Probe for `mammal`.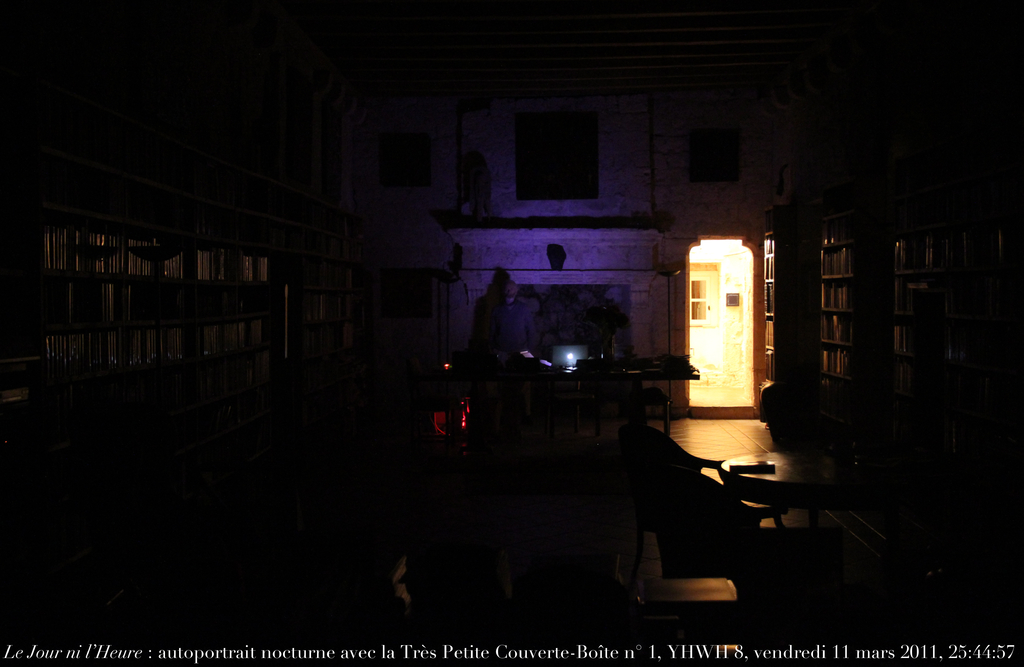
Probe result: rect(487, 273, 541, 344).
